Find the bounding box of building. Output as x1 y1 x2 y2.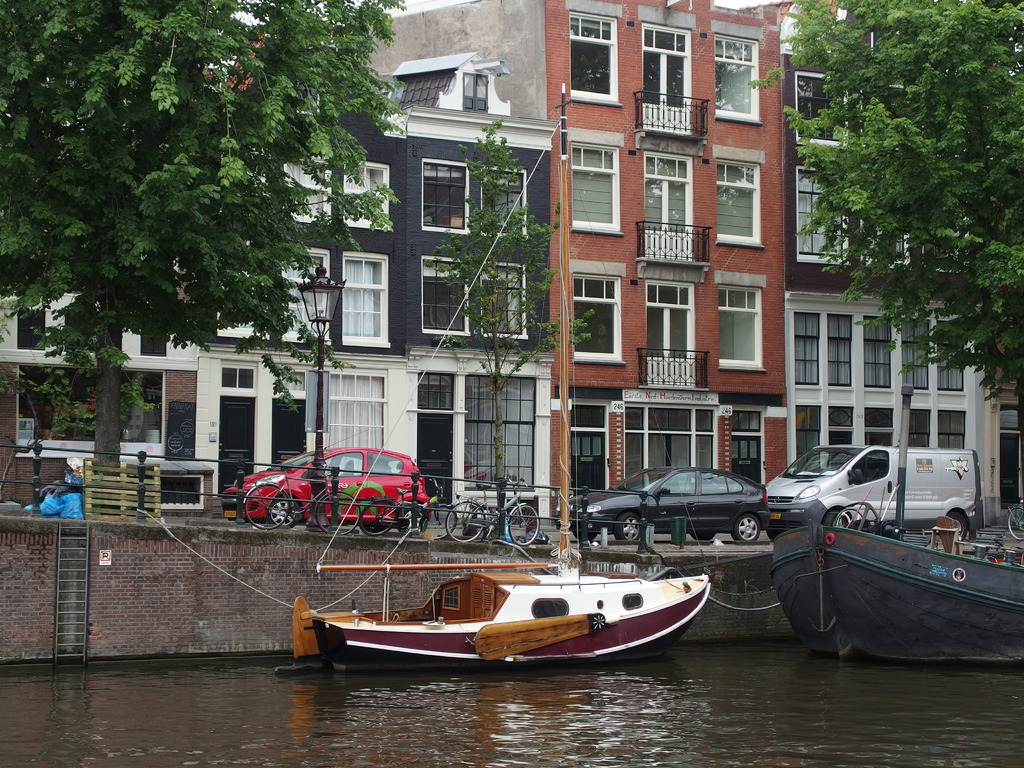
1 0 1023 504.
